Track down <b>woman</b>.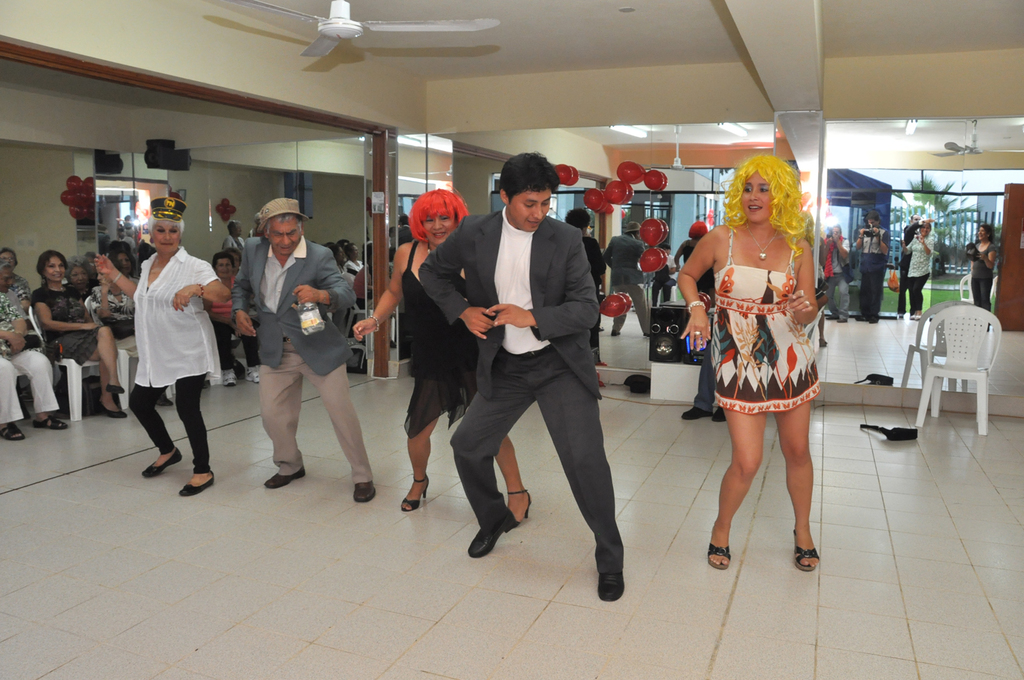
Tracked to box(689, 160, 838, 535).
